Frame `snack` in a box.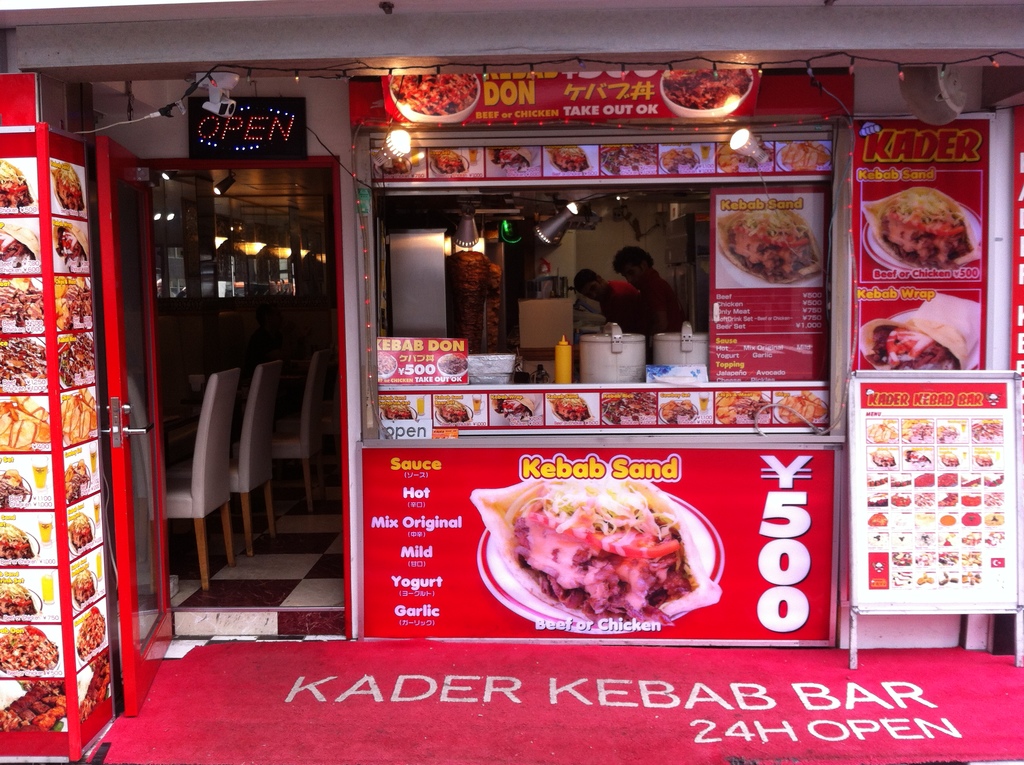
82 648 106 717.
